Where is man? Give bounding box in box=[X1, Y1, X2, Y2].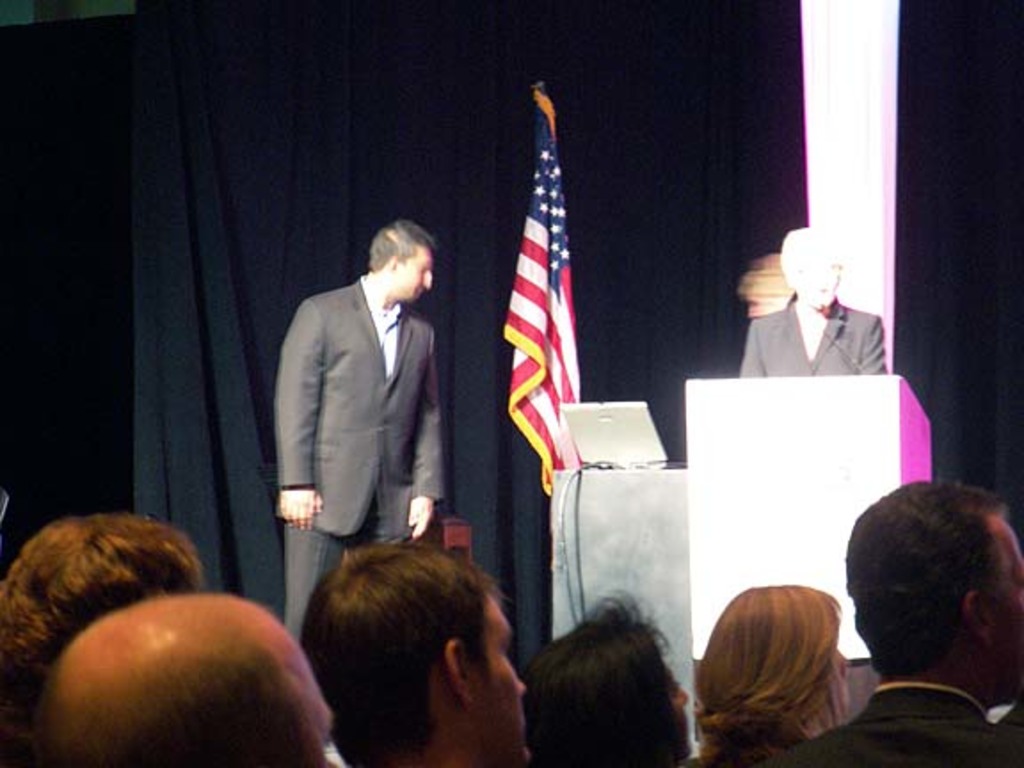
box=[258, 212, 464, 606].
